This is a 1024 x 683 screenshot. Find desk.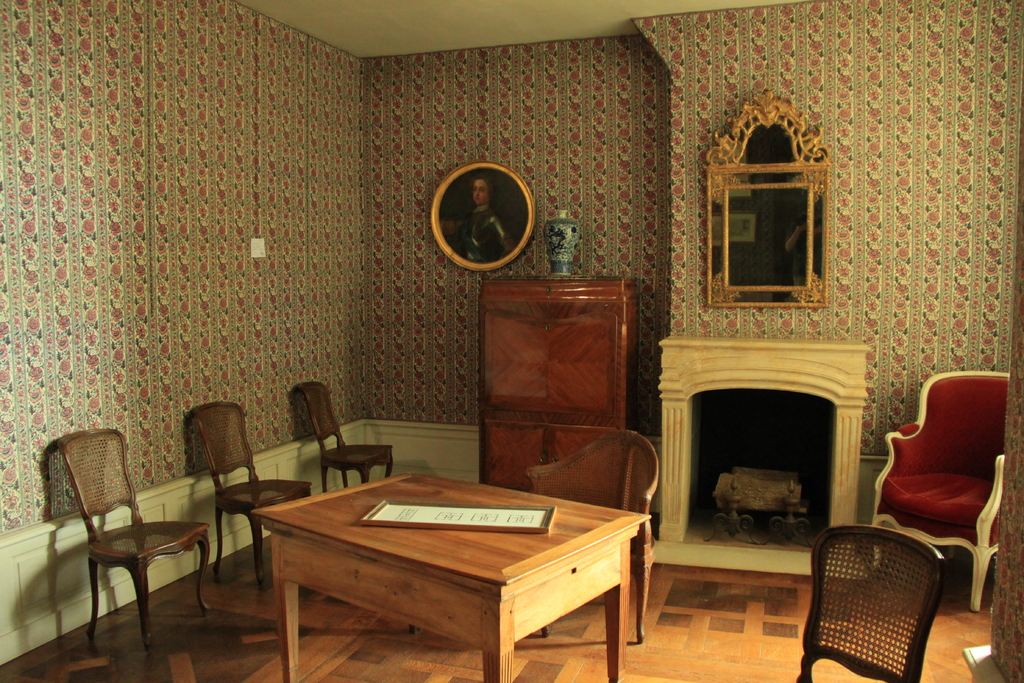
Bounding box: left=230, top=460, right=694, bottom=677.
